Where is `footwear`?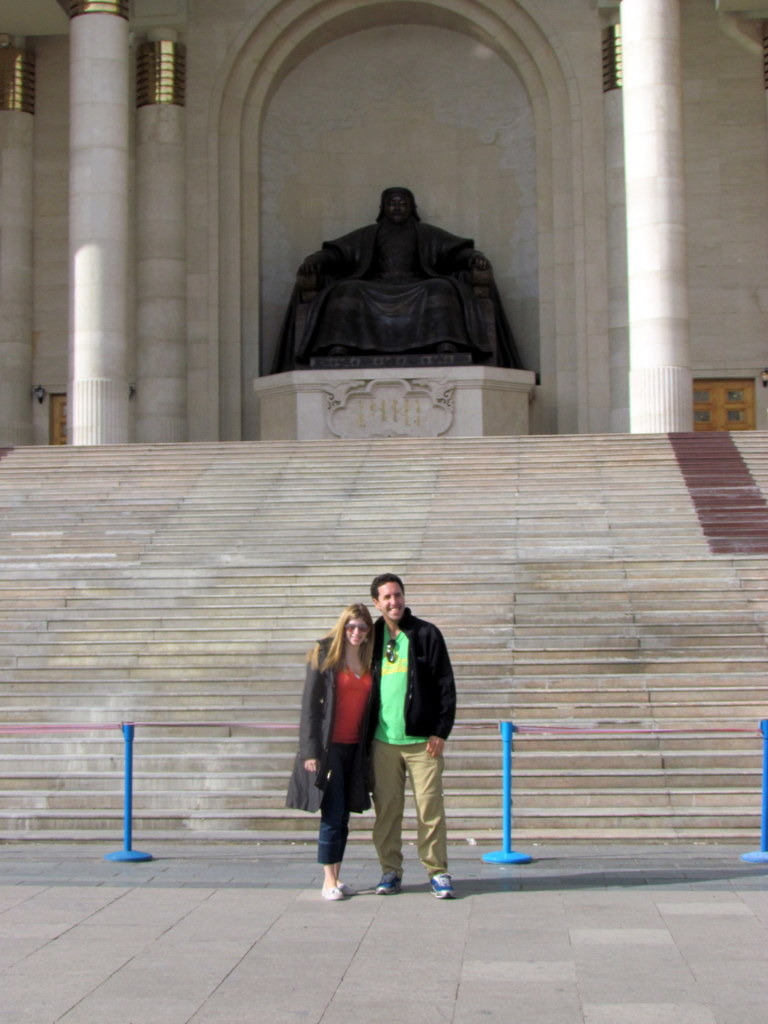
l=428, t=862, r=456, b=899.
